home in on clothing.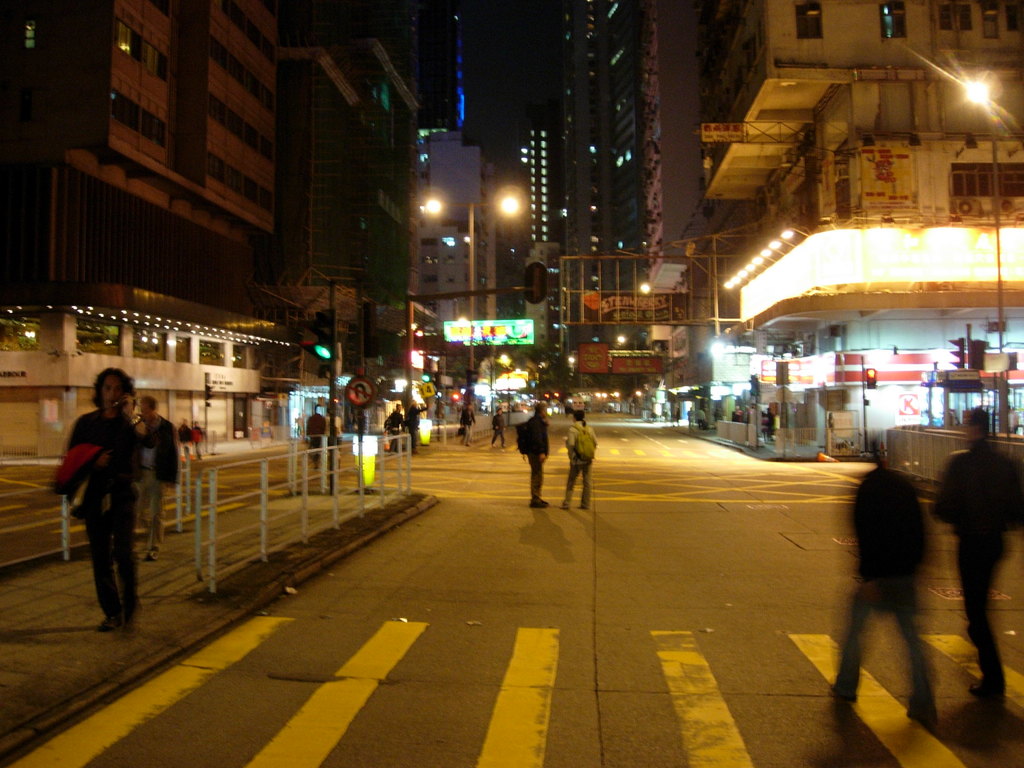
Homed in at box=[180, 421, 191, 457].
